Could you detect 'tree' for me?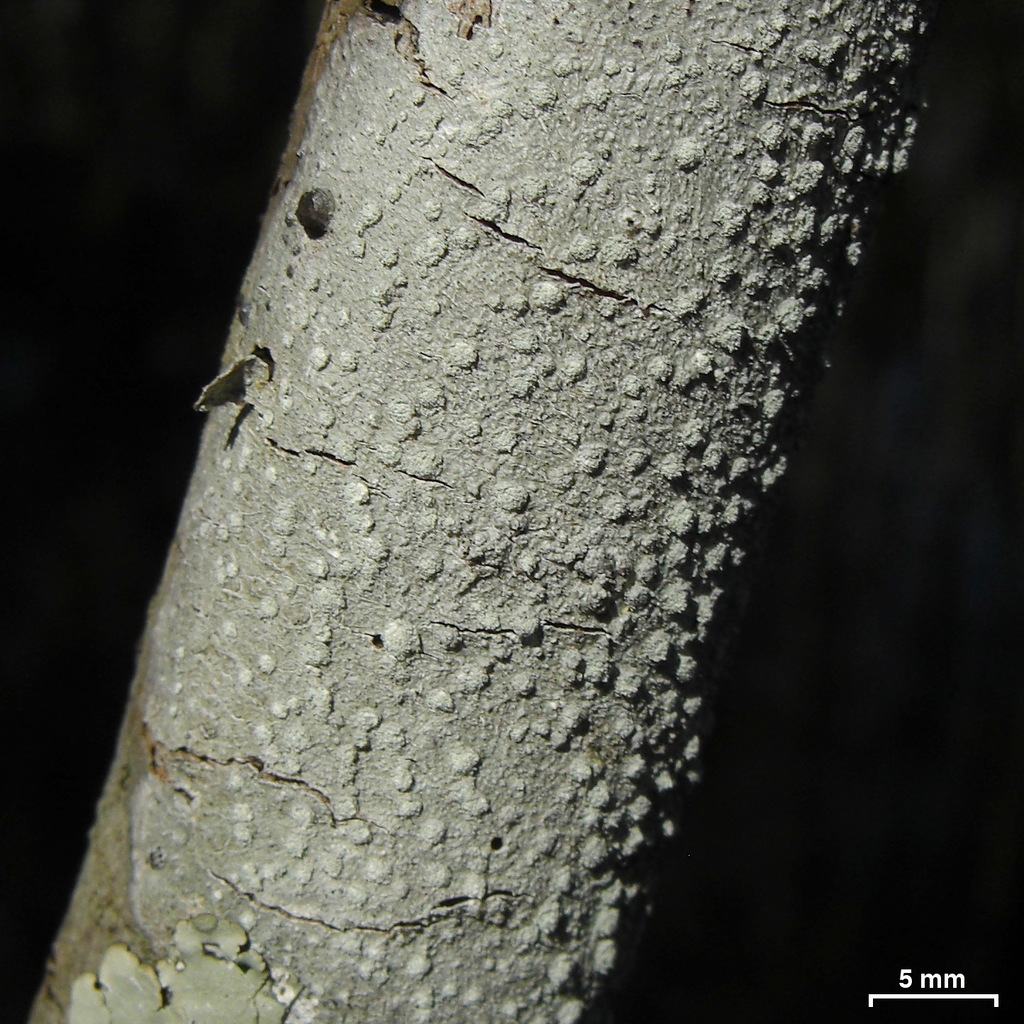
Detection result: [left=23, top=0, right=949, bottom=1023].
